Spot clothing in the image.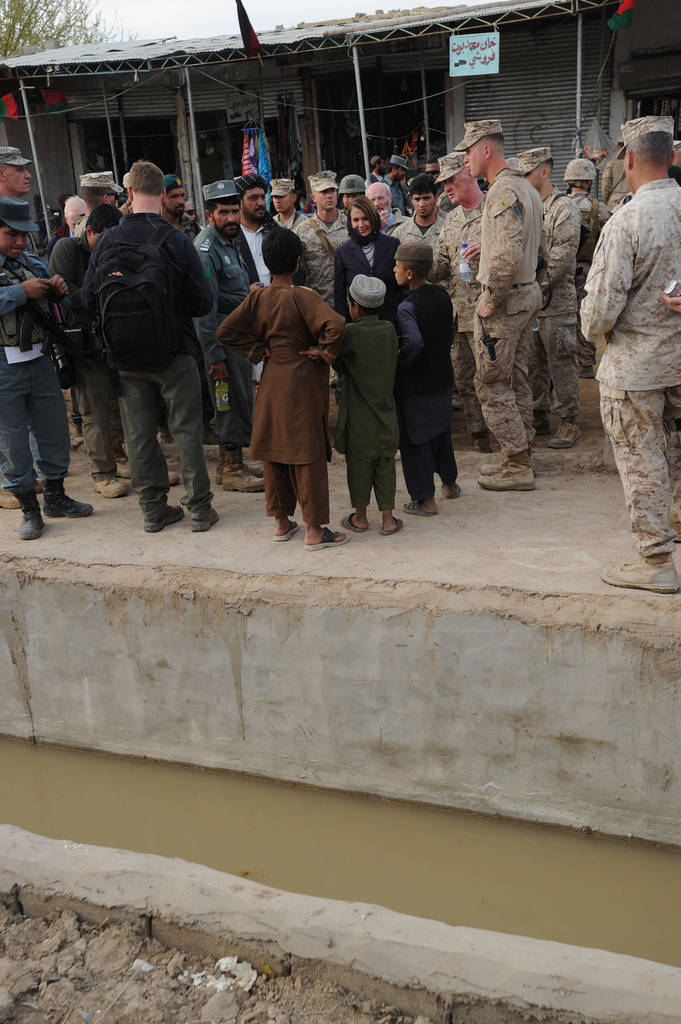
clothing found at (543,196,599,377).
